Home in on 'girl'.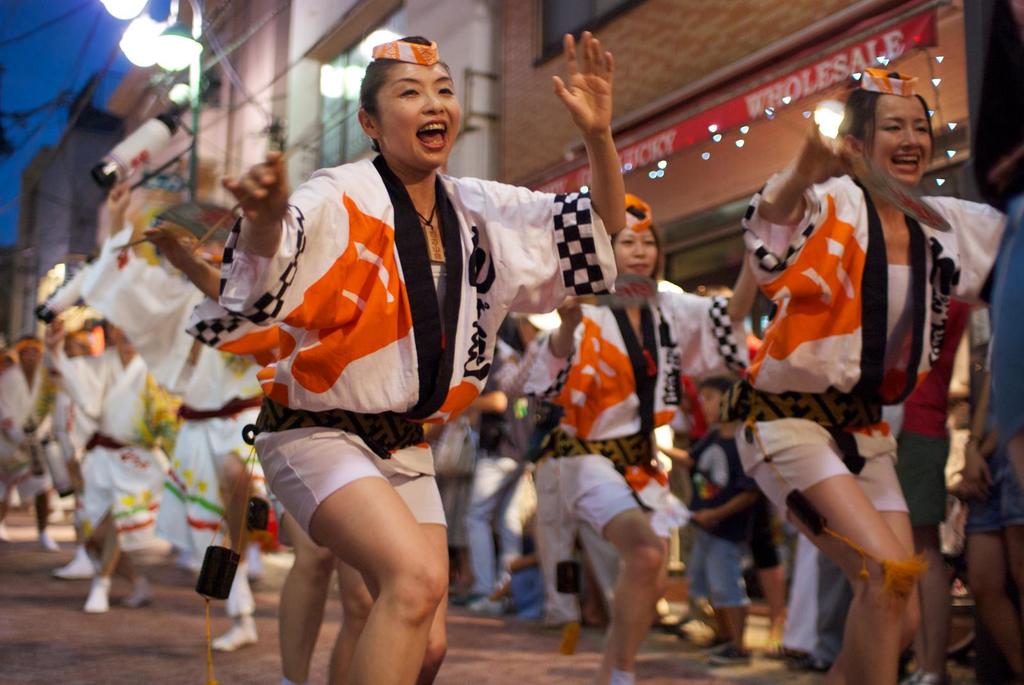
Homed in at detection(723, 65, 963, 684).
